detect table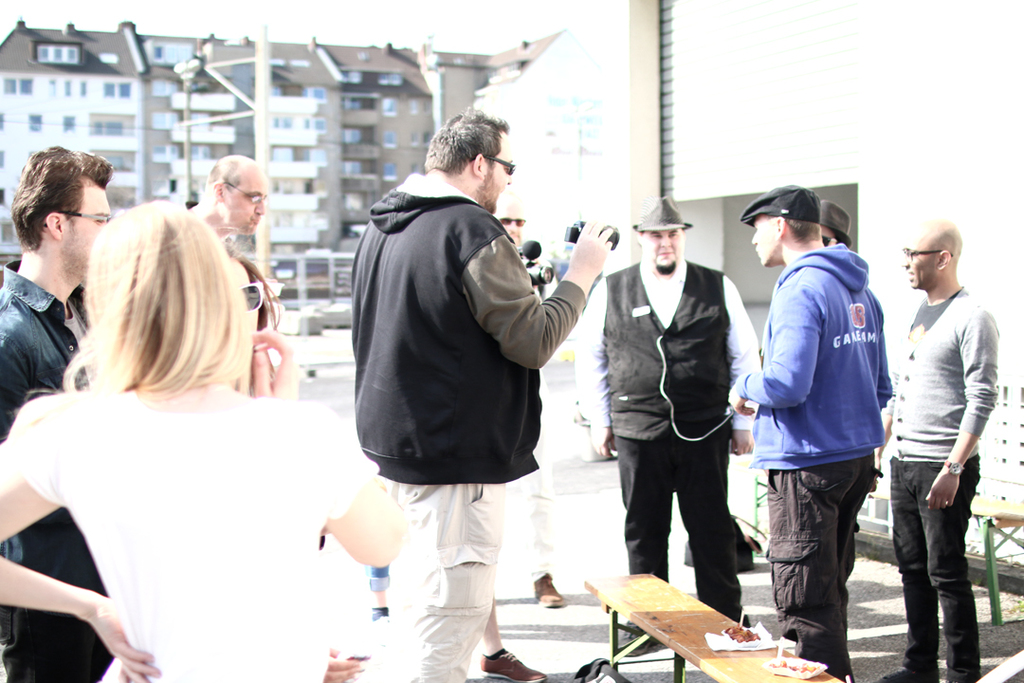
(left=579, top=569, right=809, bottom=676)
